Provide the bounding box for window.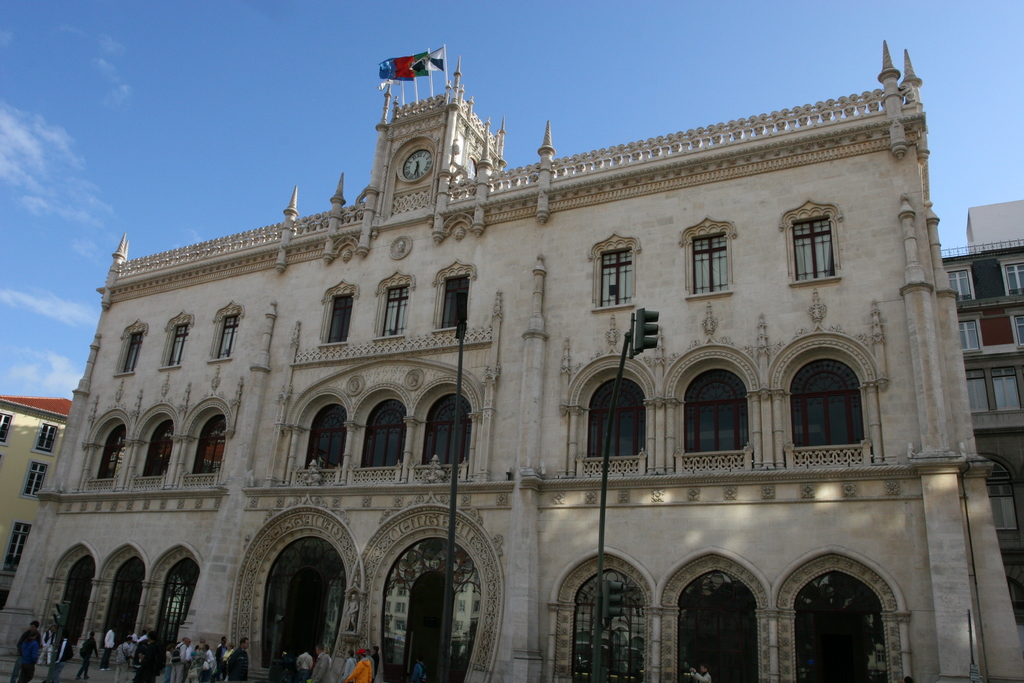
{"left": 360, "top": 402, "right": 405, "bottom": 466}.
